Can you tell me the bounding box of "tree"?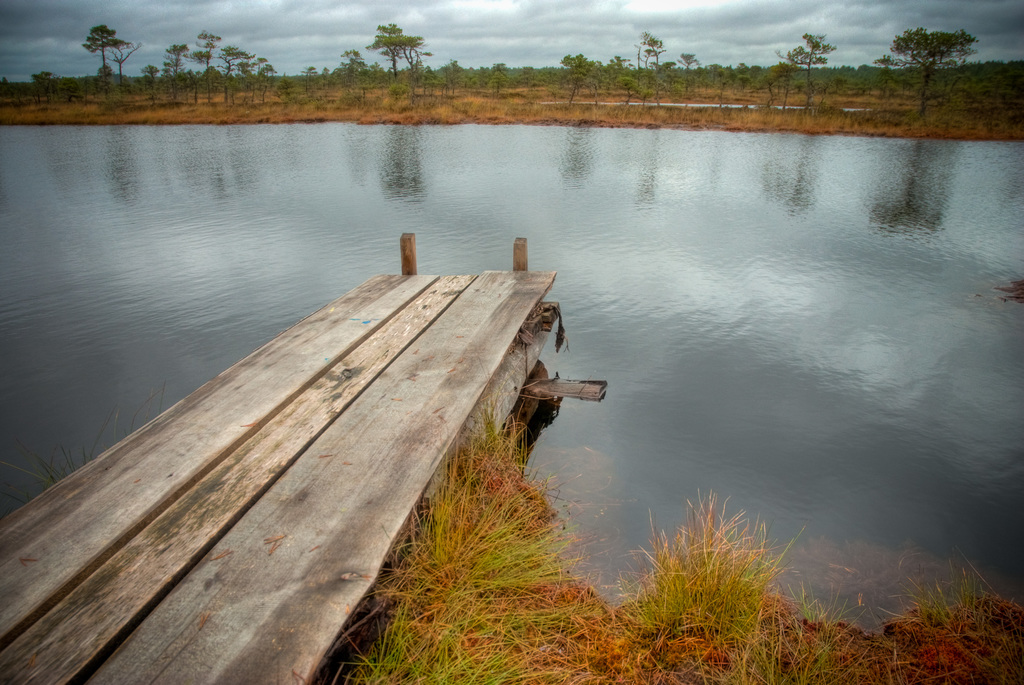
(193, 16, 220, 86).
